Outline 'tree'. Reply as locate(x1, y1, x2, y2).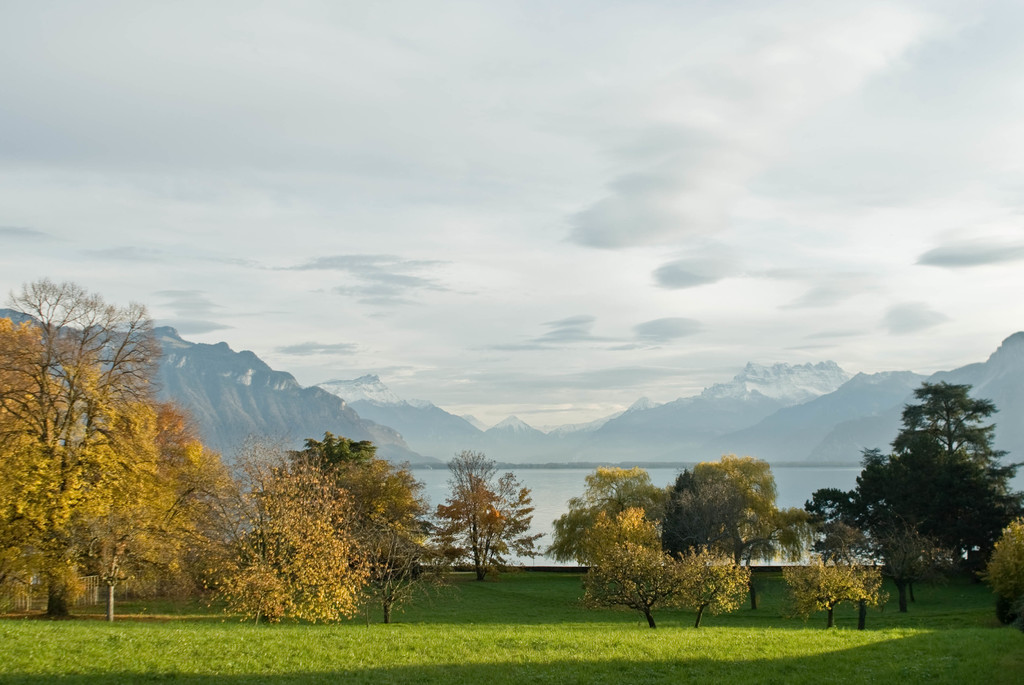
locate(668, 545, 750, 631).
